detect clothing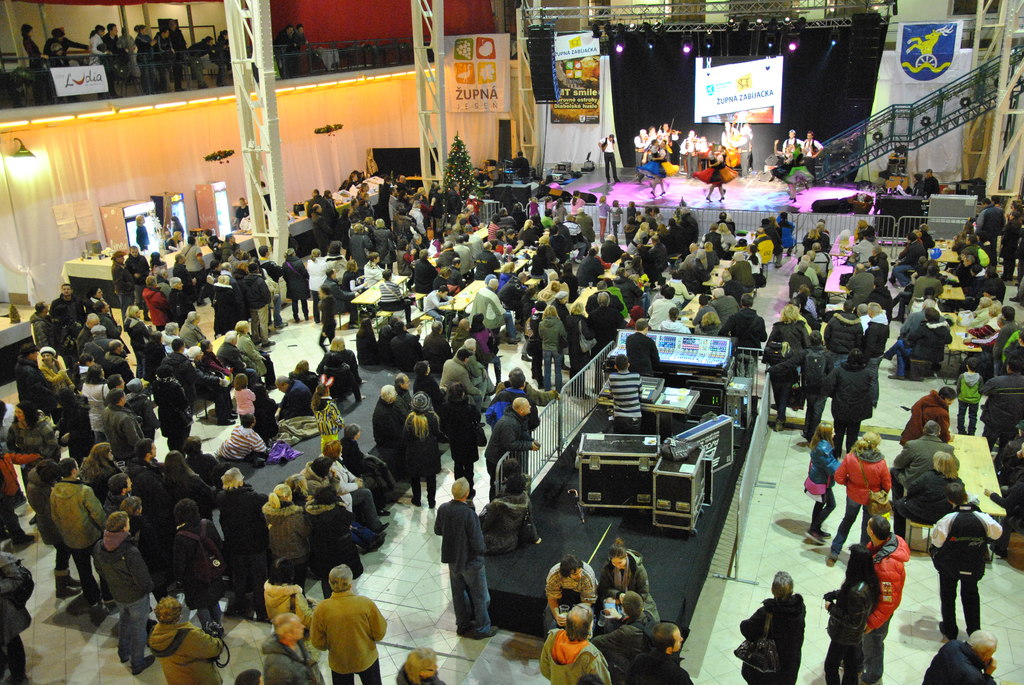
box(609, 548, 666, 601)
